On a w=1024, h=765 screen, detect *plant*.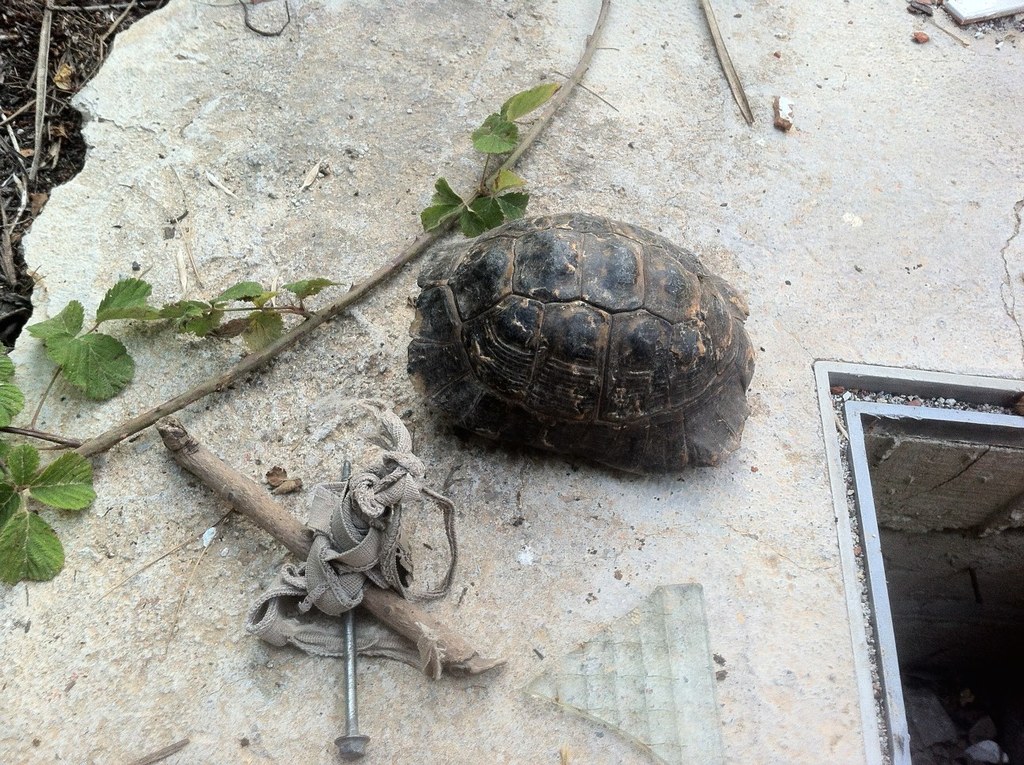
x1=0, y1=0, x2=613, y2=613.
